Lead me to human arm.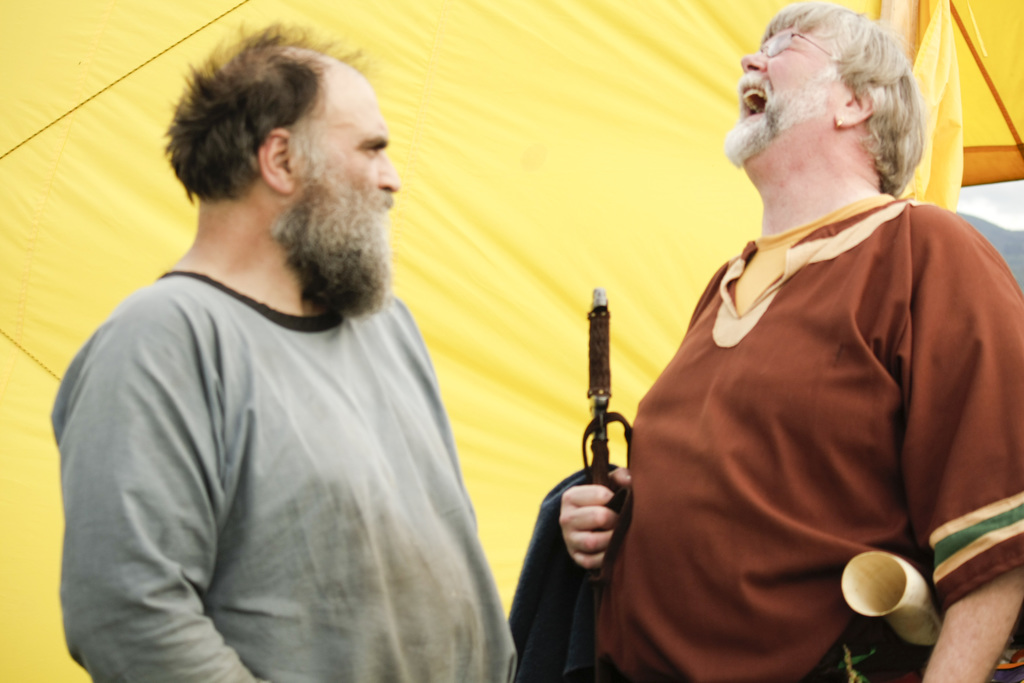
Lead to (60,300,259,682).
